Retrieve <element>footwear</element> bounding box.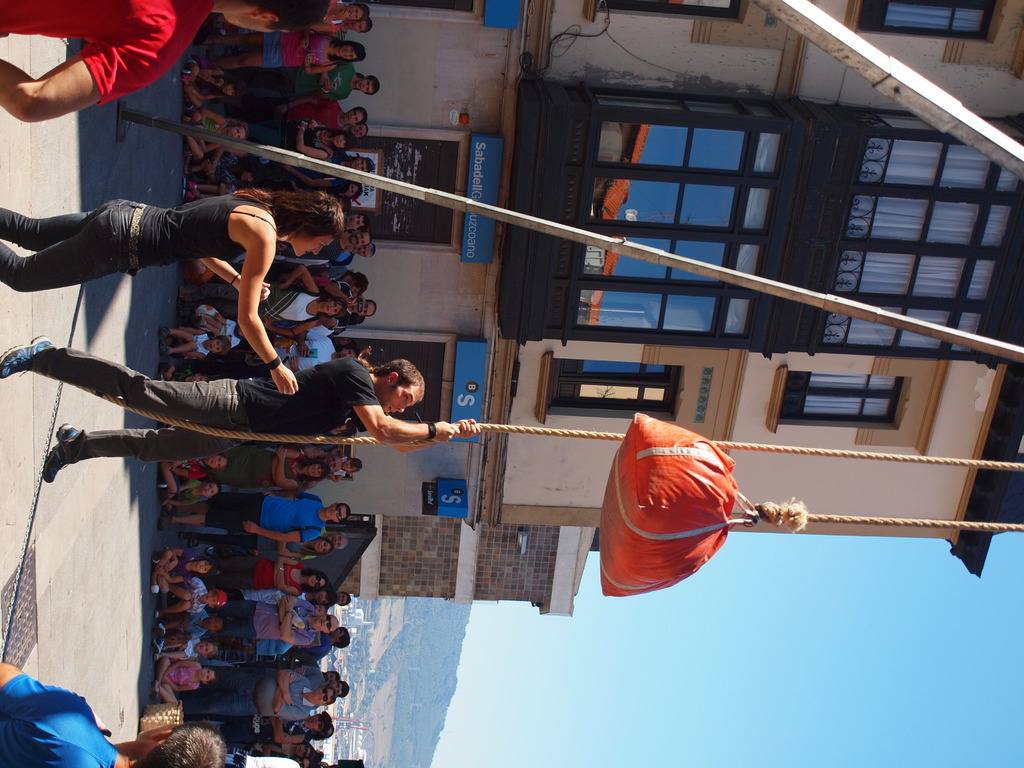
Bounding box: 44/422/79/488.
